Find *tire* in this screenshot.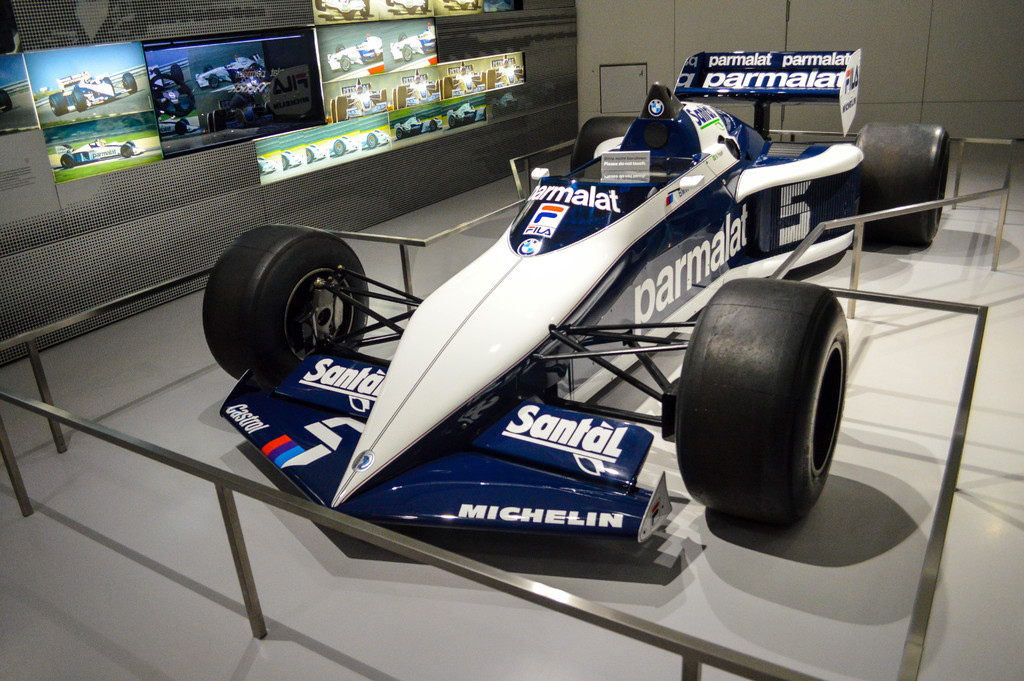
The bounding box for *tire* is BBox(61, 152, 69, 167).
